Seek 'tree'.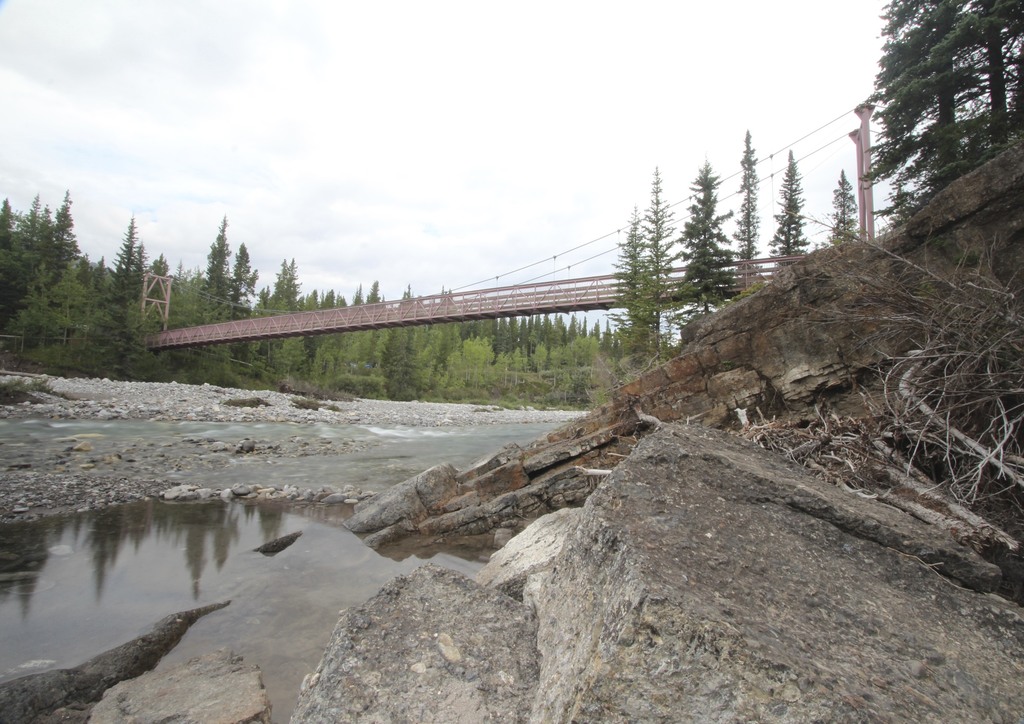
detection(943, 0, 1023, 134).
